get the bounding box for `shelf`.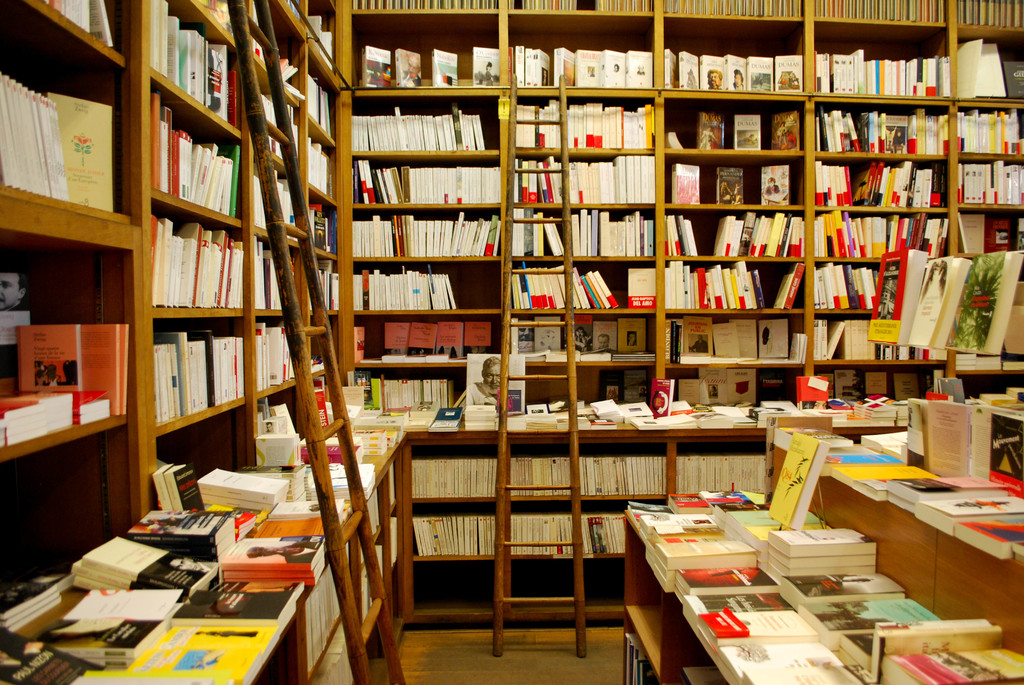
rect(291, 102, 336, 213).
